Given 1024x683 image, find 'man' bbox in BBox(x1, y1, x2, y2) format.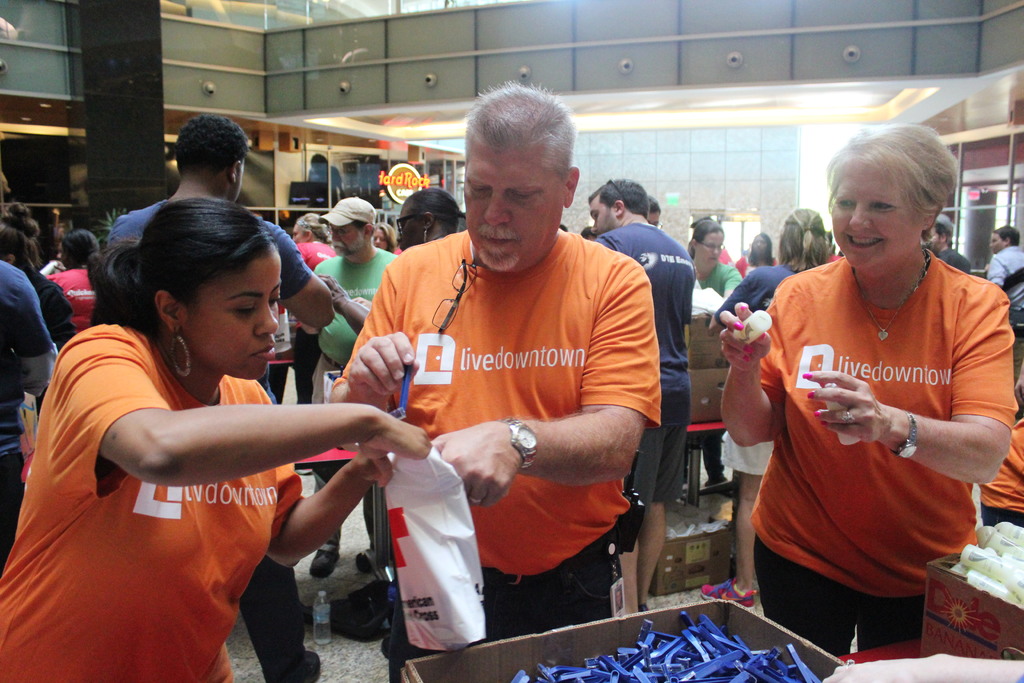
BBox(328, 174, 468, 336).
